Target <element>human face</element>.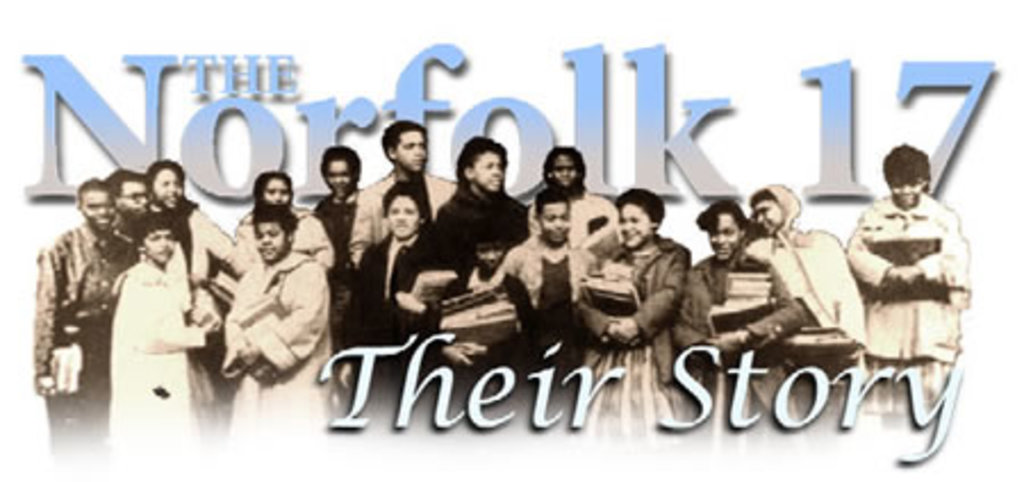
Target region: 387 196 414 243.
